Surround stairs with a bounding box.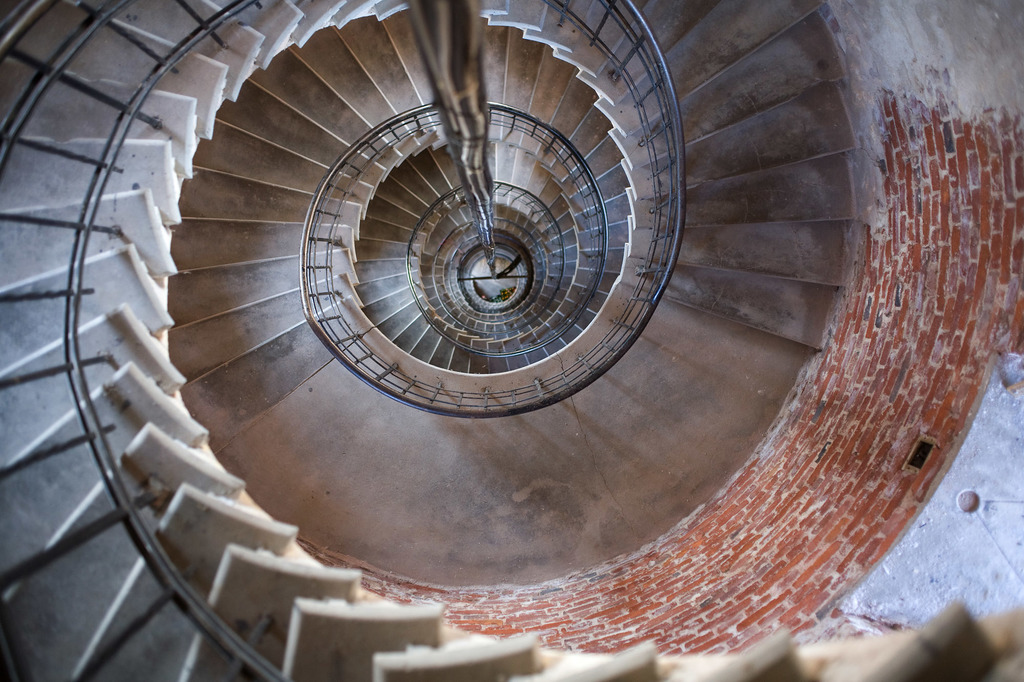
{"left": 0, "top": 0, "right": 1023, "bottom": 681}.
